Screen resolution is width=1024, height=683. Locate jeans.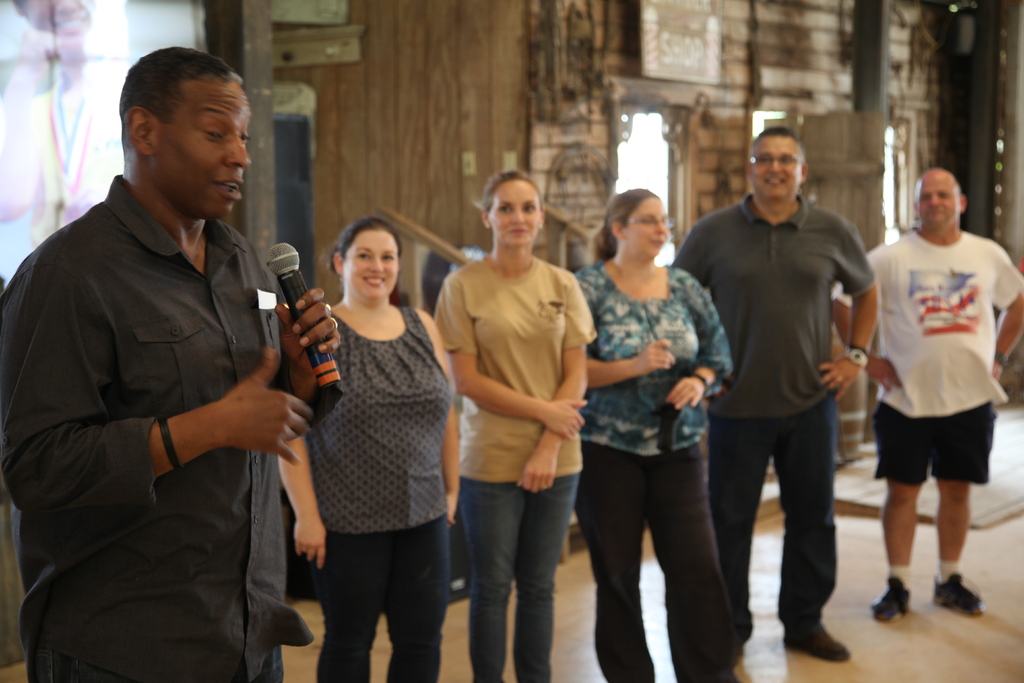
left=455, top=472, right=574, bottom=670.
